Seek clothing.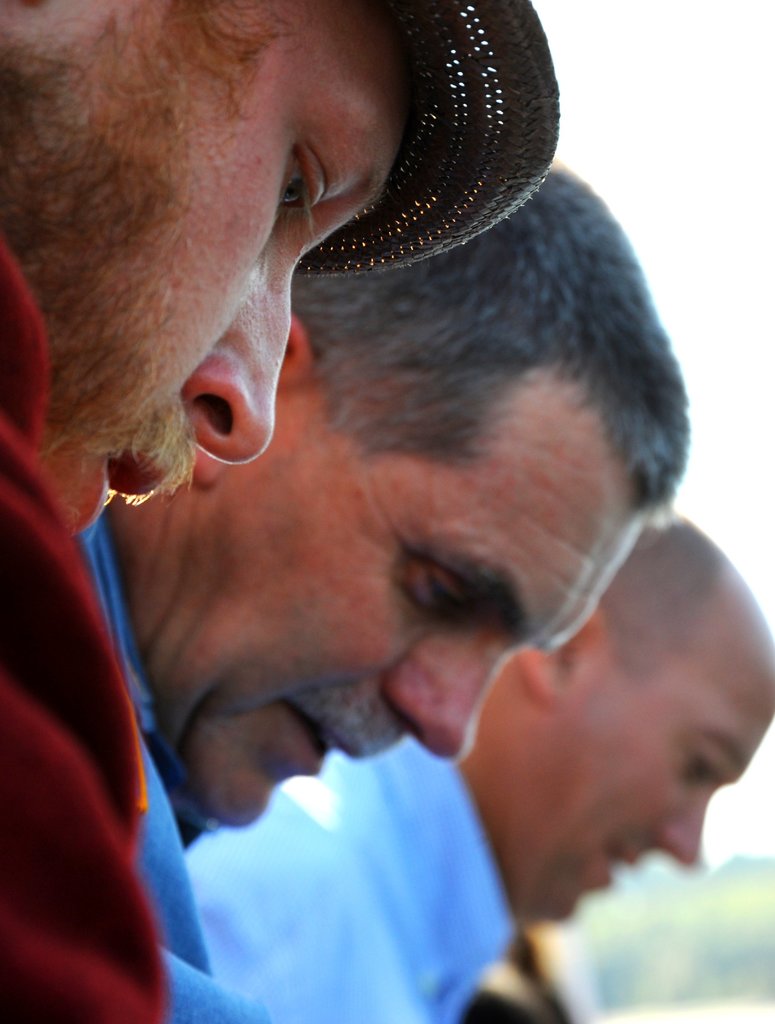
pyautogui.locateOnScreen(1, 236, 170, 1023).
